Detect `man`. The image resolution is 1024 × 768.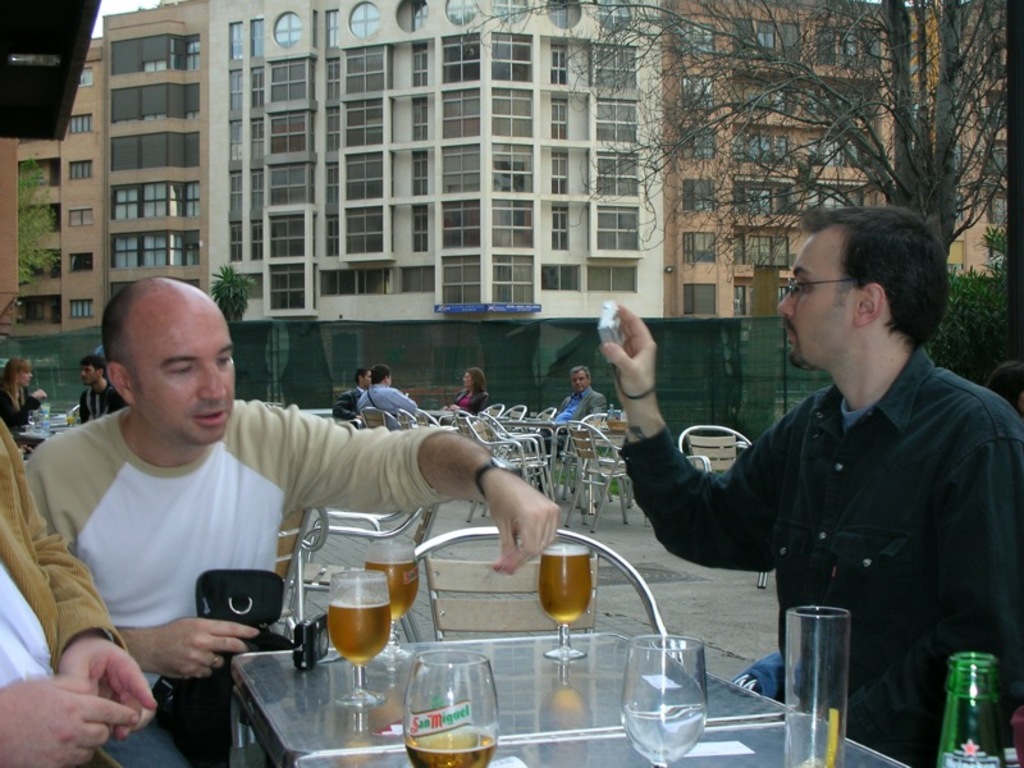
0, 416, 154, 767.
